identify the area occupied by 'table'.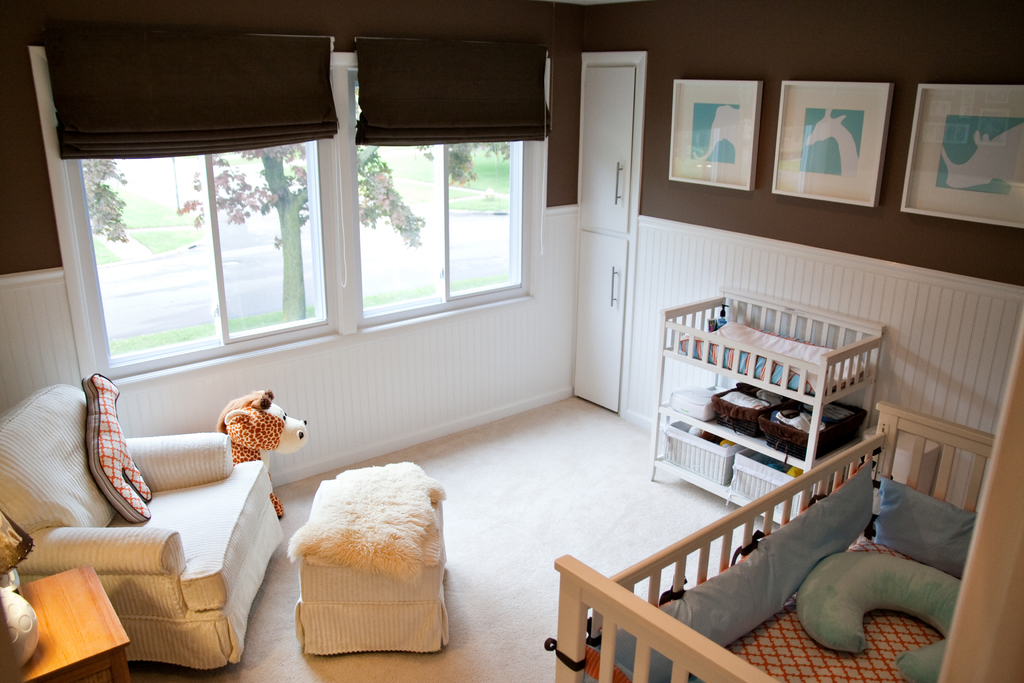
Area: [left=287, top=463, right=449, bottom=658].
